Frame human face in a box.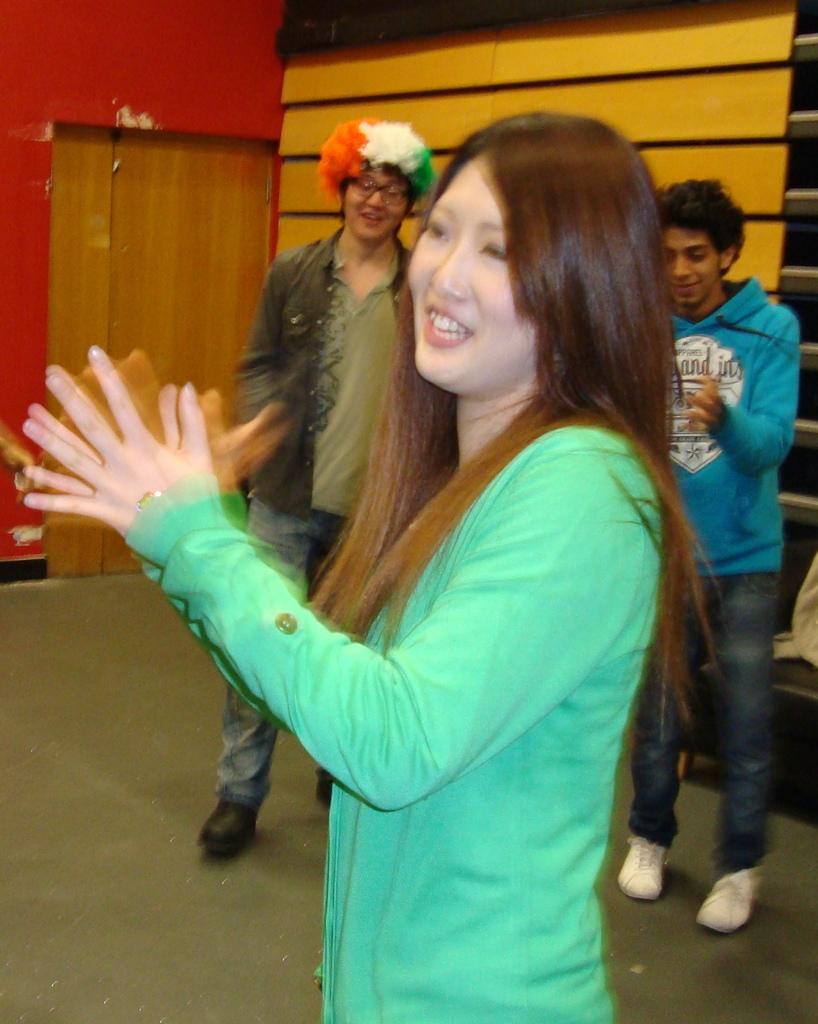
342 168 410 239.
